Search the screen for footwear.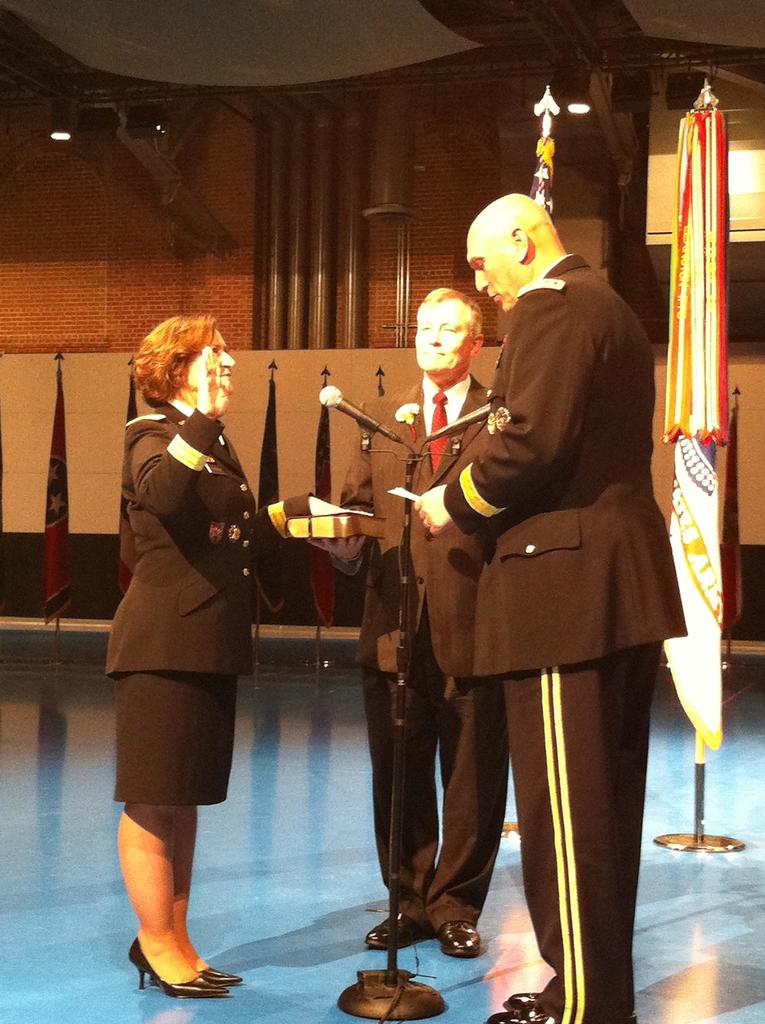
Found at box(364, 908, 433, 957).
